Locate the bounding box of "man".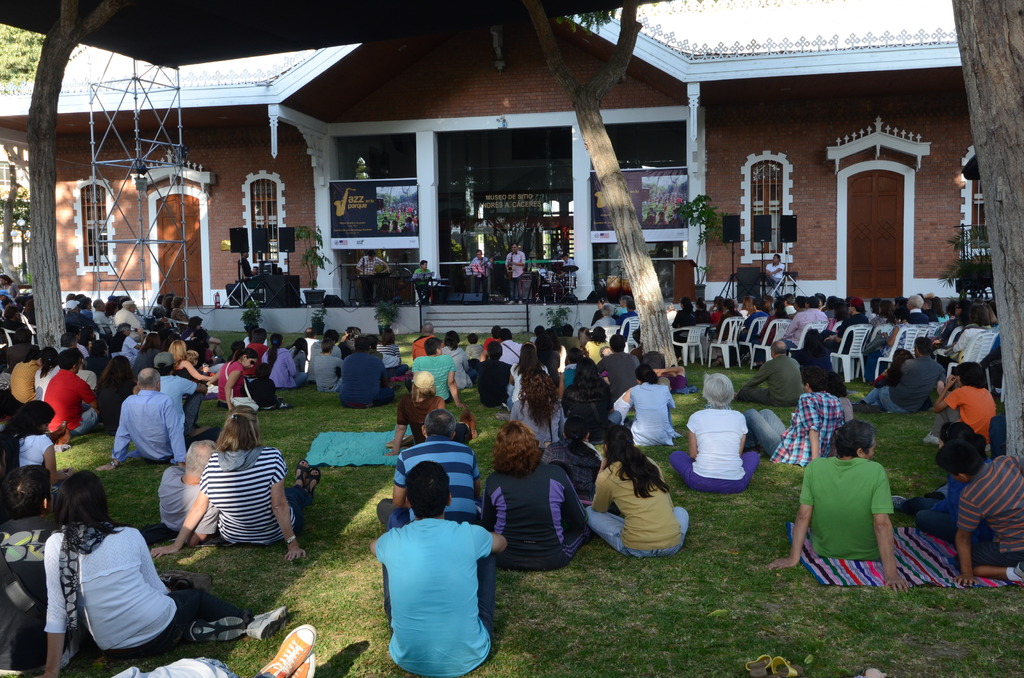
Bounding box: [308,337,342,390].
